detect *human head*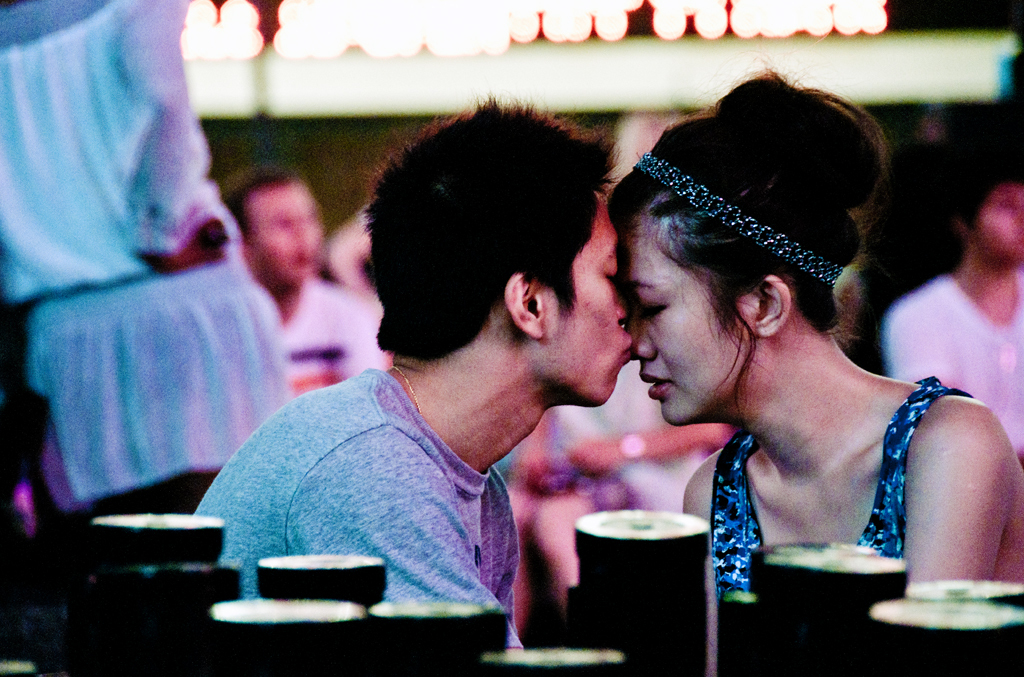
select_region(352, 87, 639, 411)
